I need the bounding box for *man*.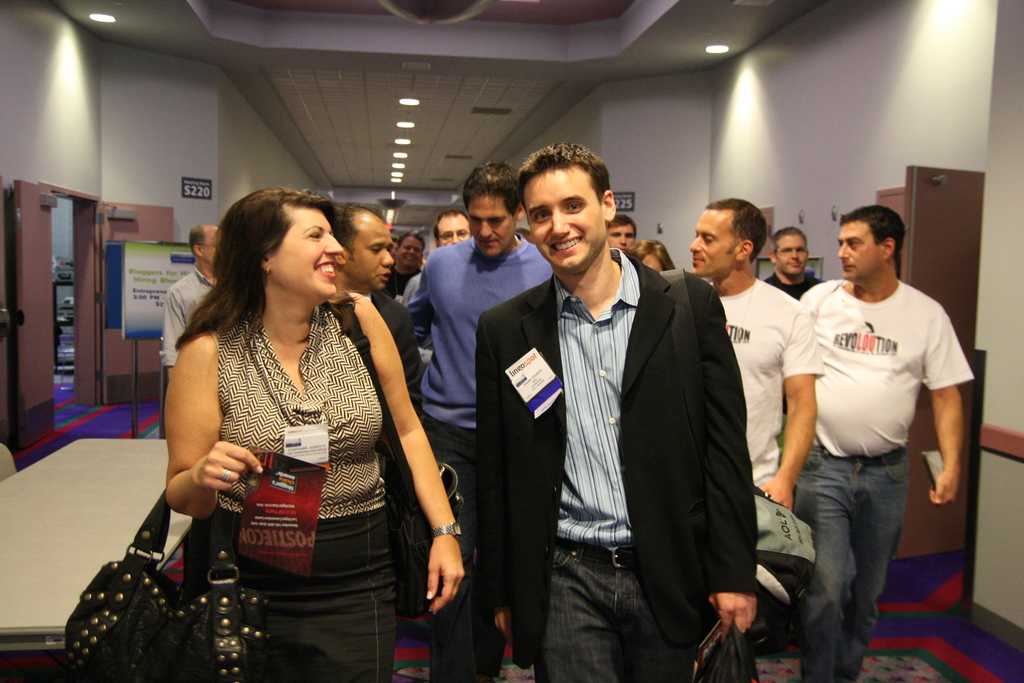
Here it is: <box>766,198,980,664</box>.
